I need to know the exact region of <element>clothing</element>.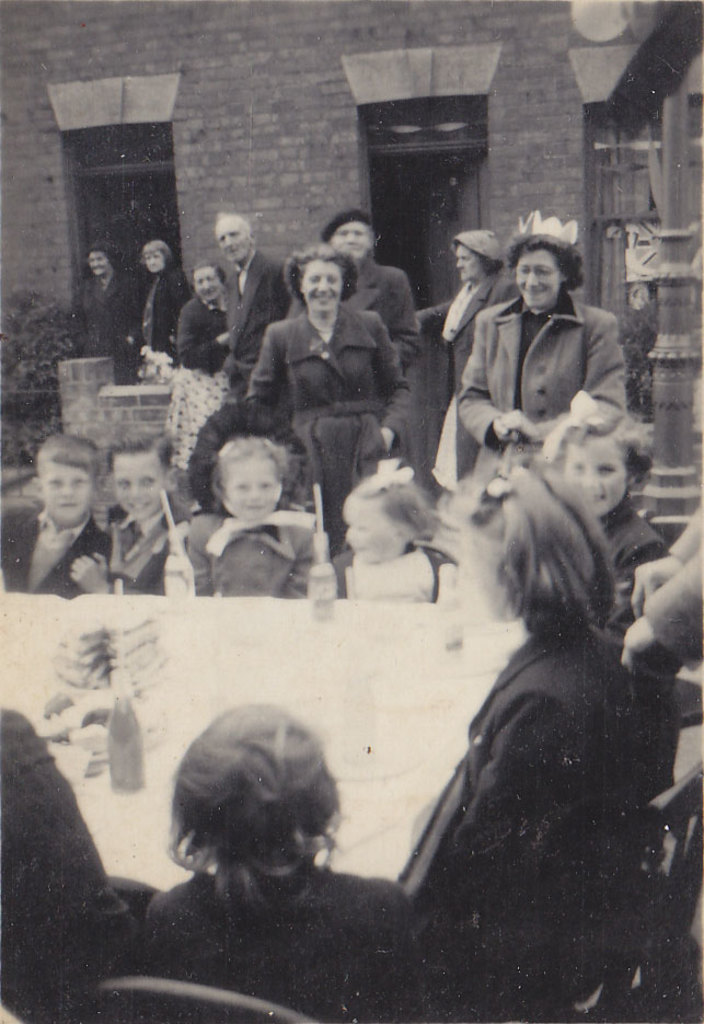
Region: rect(157, 288, 224, 471).
